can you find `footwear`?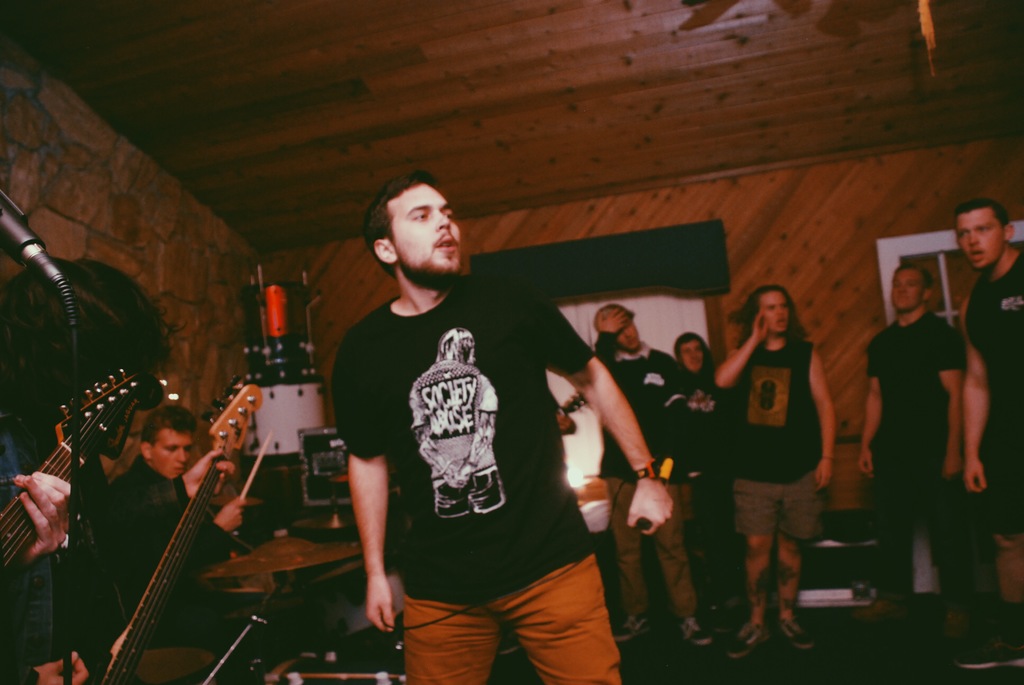
Yes, bounding box: 733 622 771 660.
